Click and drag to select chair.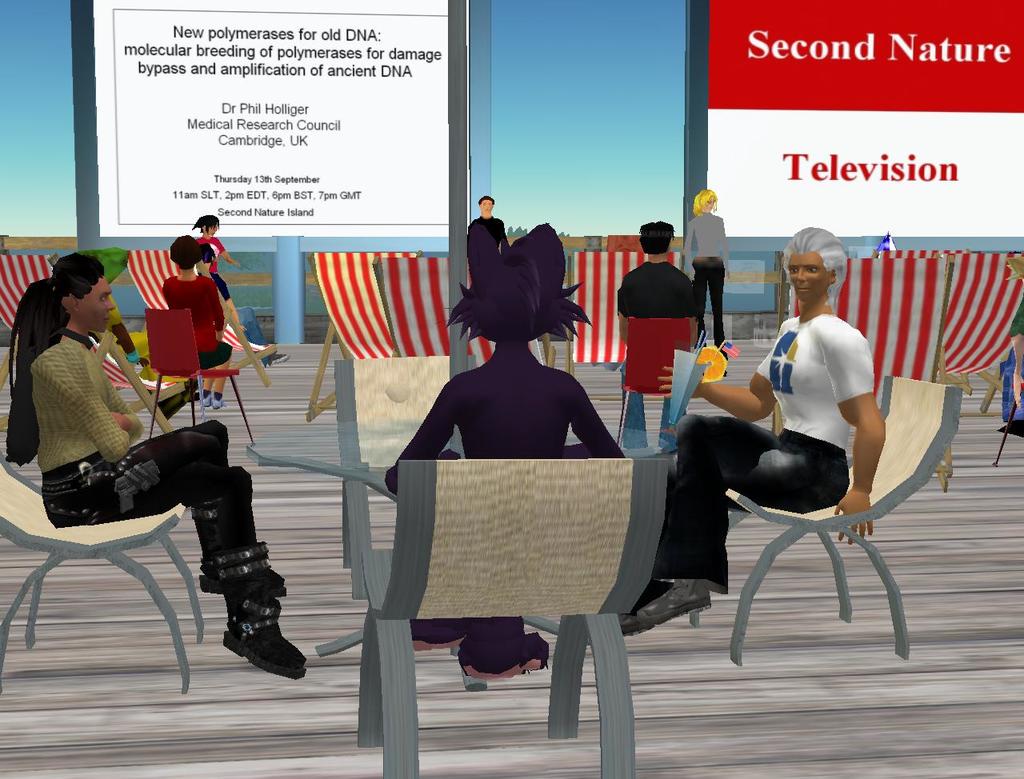
Selection: 140, 307, 258, 442.
